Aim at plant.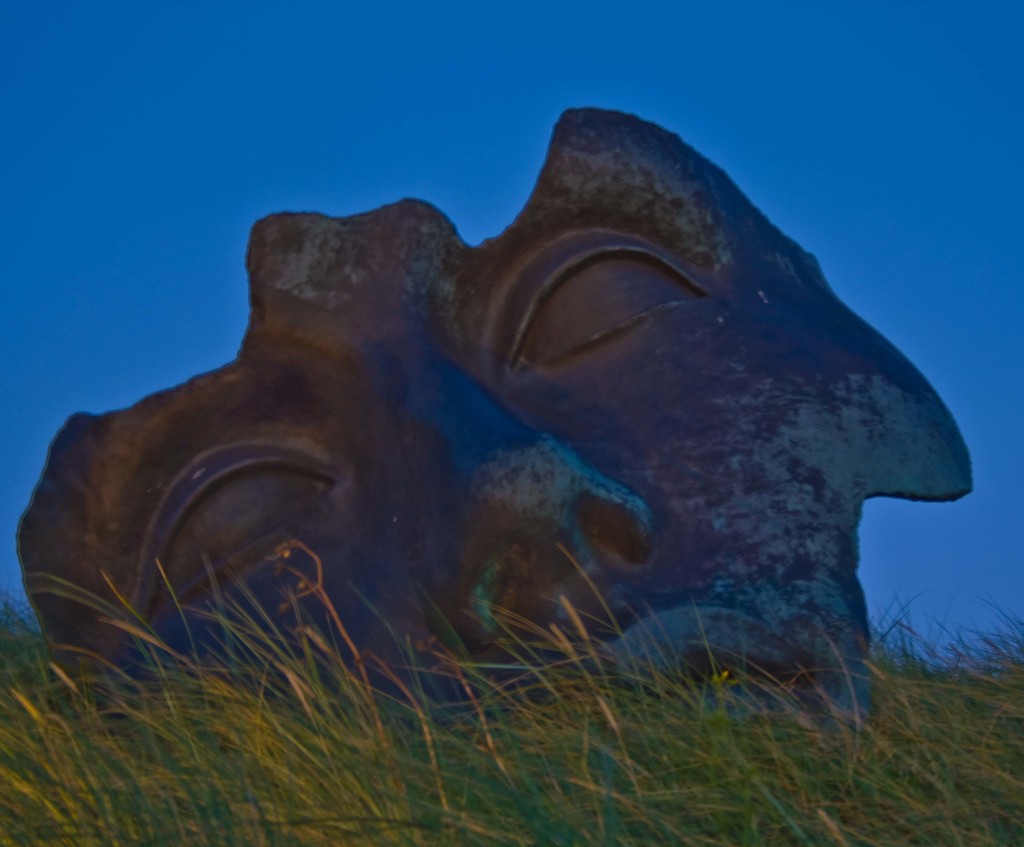
Aimed at select_region(0, 539, 1023, 846).
